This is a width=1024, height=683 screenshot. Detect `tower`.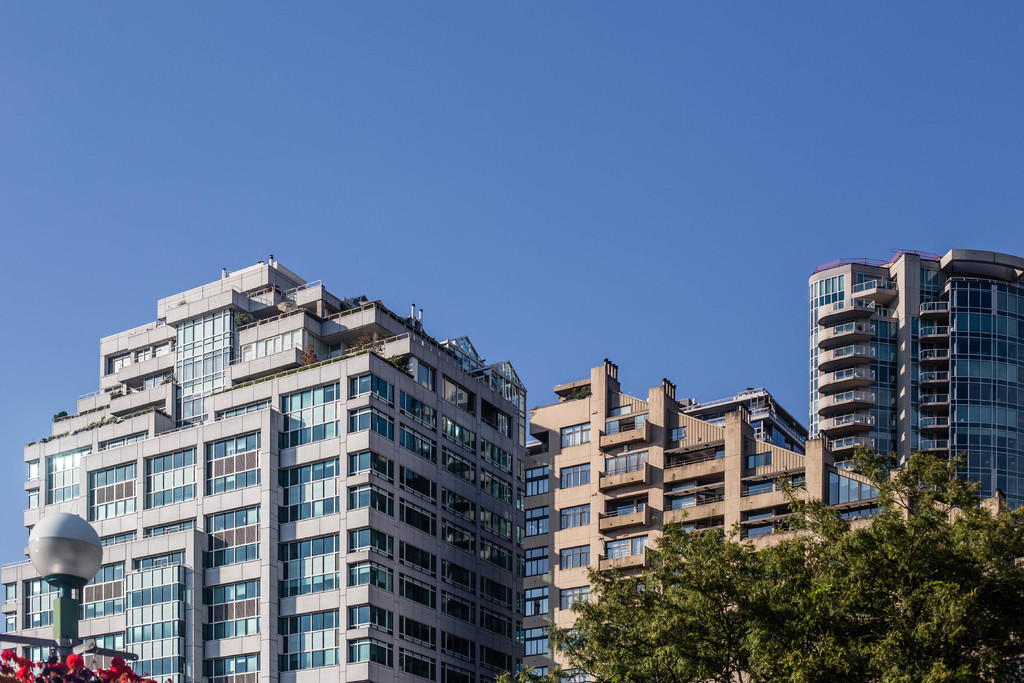
left=0, top=240, right=534, bottom=677.
